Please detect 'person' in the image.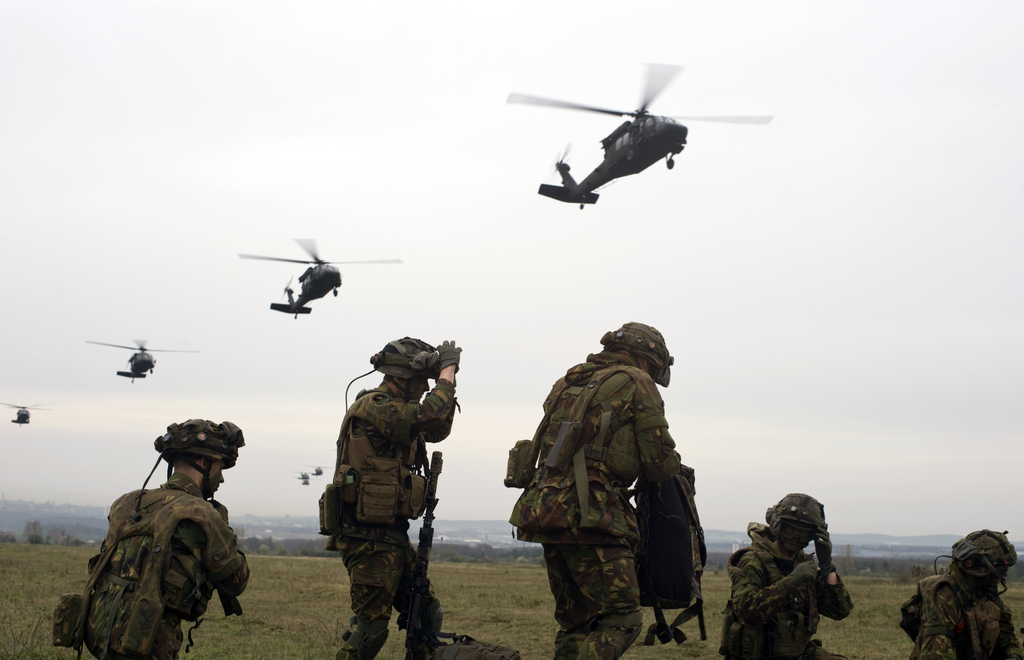
724 485 858 659.
